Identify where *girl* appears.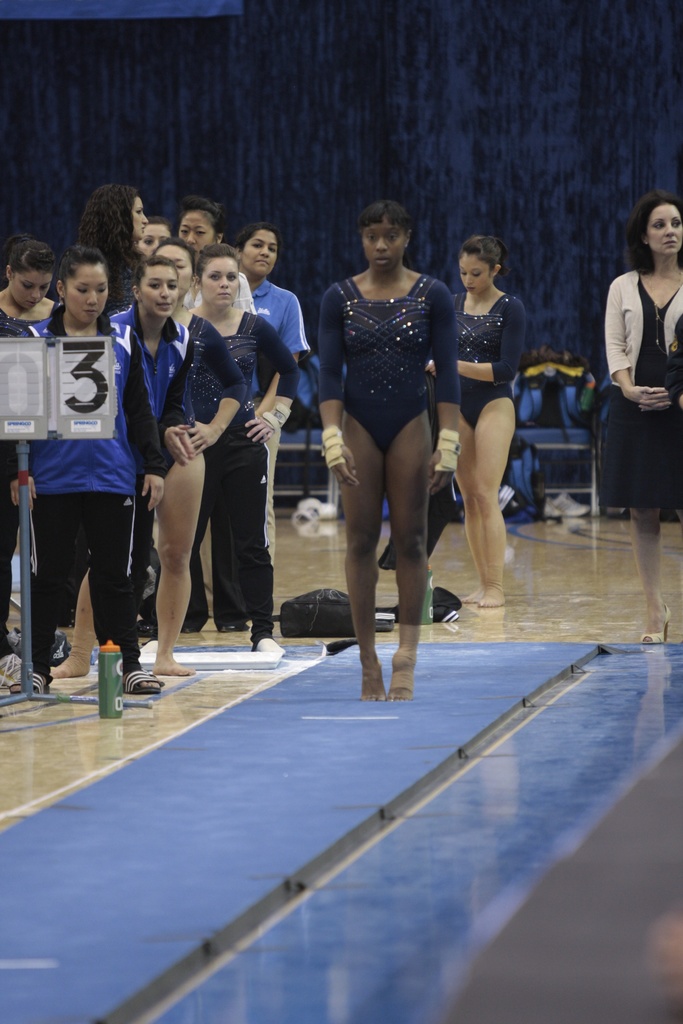
Appears at crop(313, 202, 447, 707).
